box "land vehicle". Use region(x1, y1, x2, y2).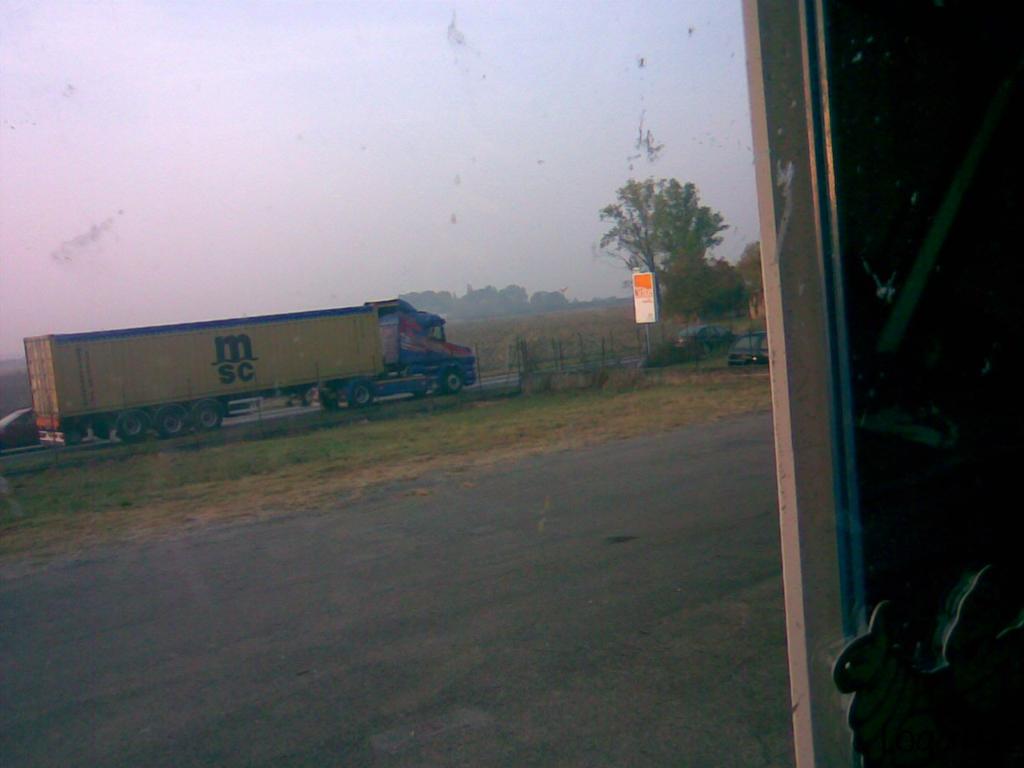
region(82, 292, 500, 413).
